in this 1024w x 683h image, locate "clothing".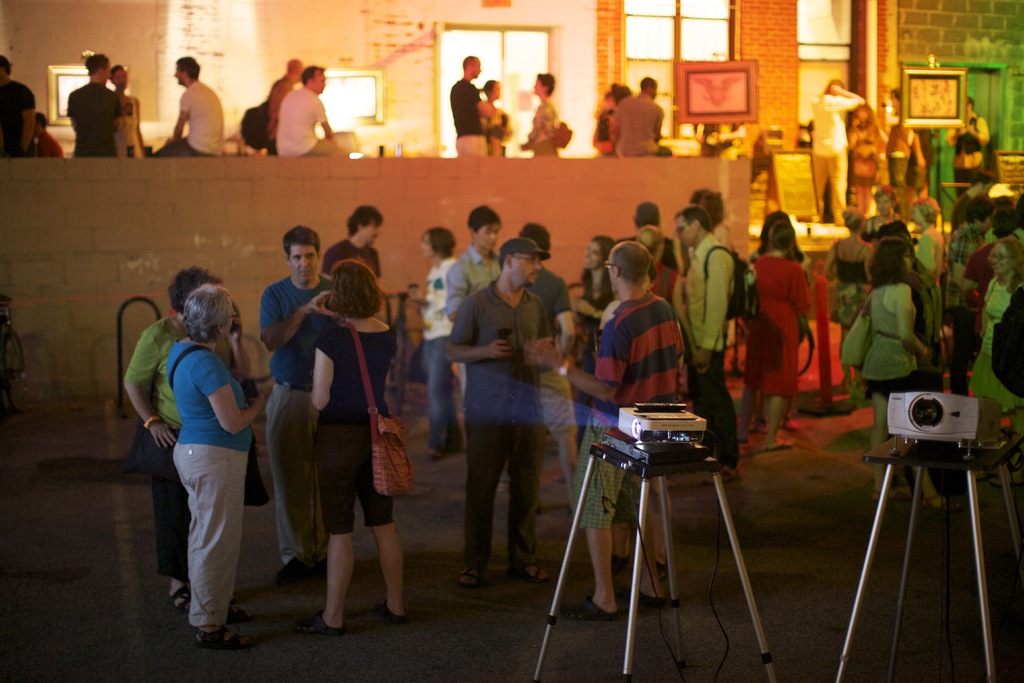
Bounding box: (450, 75, 484, 155).
